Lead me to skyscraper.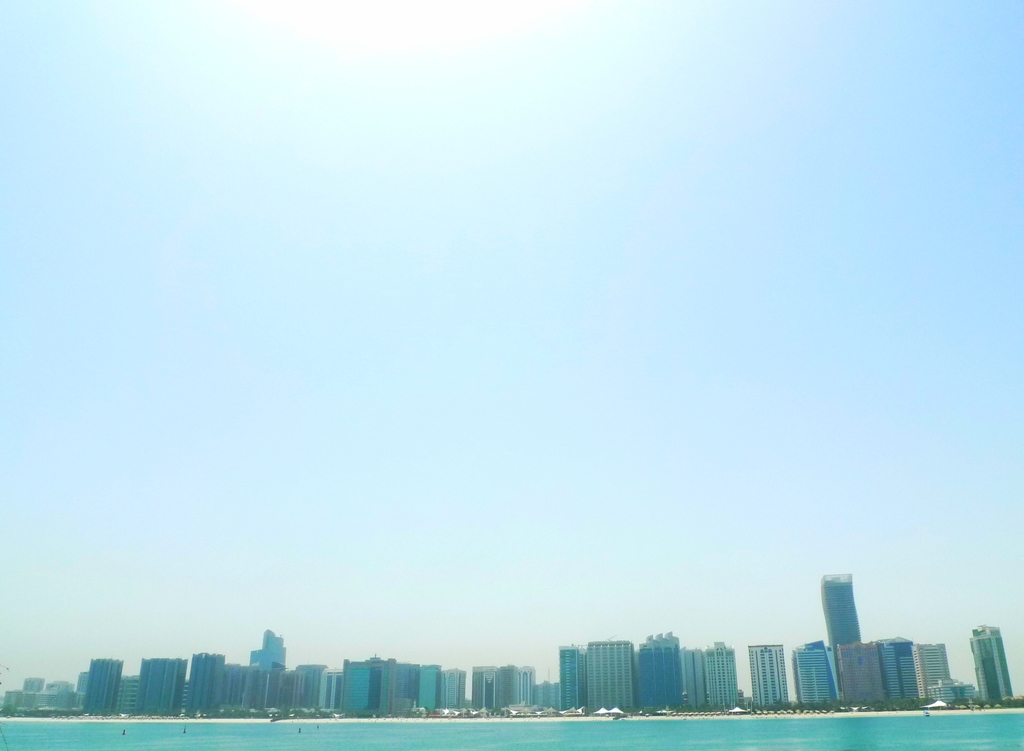
Lead to rect(81, 661, 125, 720).
